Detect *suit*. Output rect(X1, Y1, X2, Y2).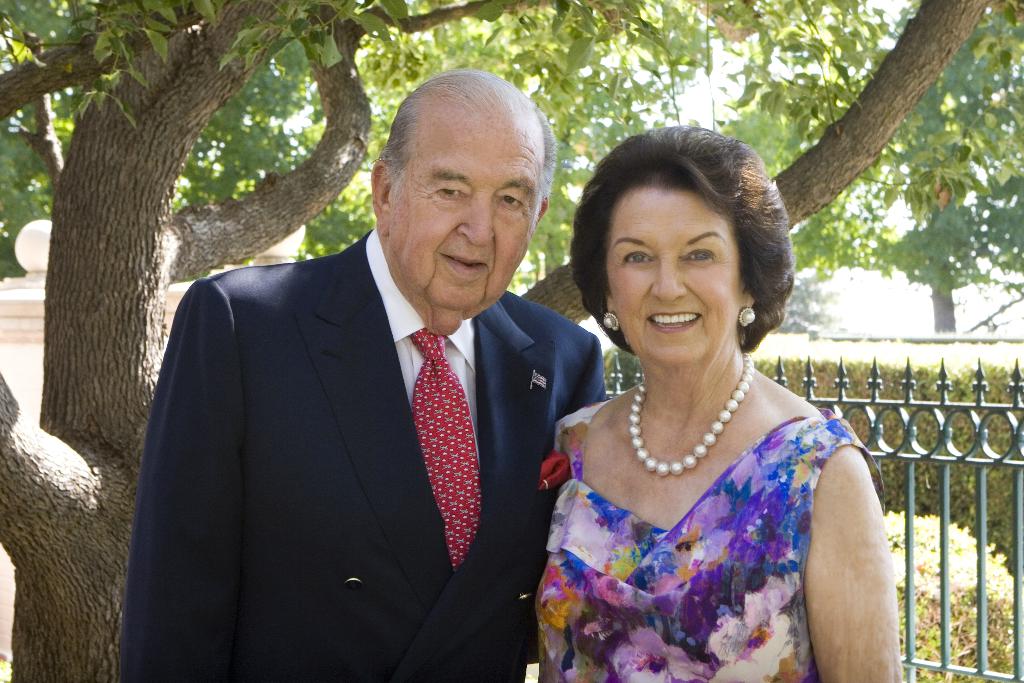
rect(137, 140, 593, 672).
